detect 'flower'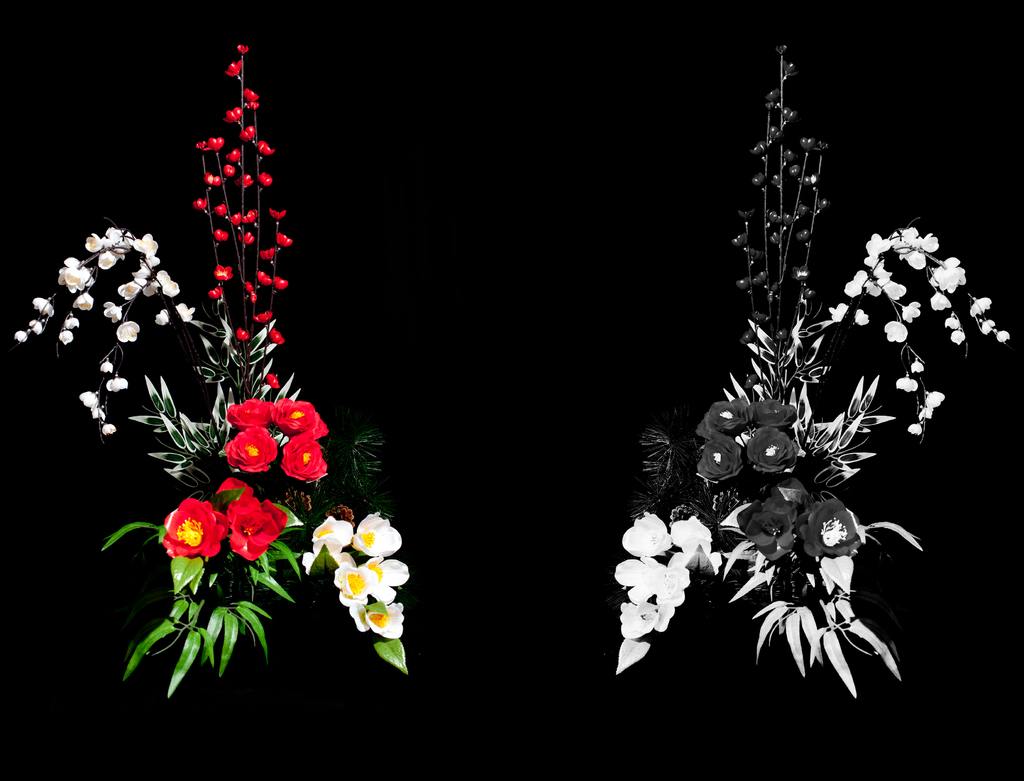
[left=158, top=494, right=227, bottom=557]
